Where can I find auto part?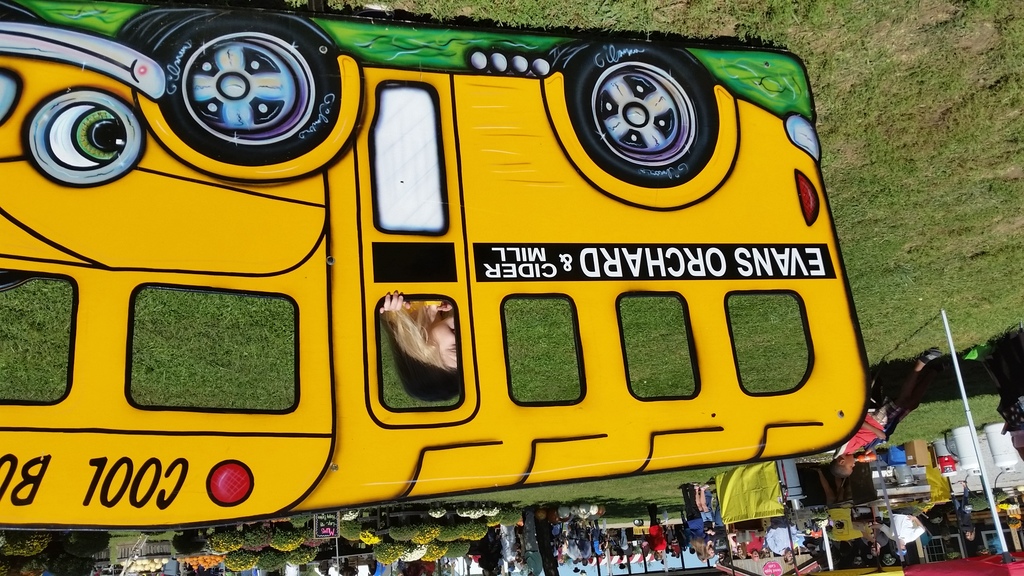
You can find it at bbox(0, 2, 864, 528).
